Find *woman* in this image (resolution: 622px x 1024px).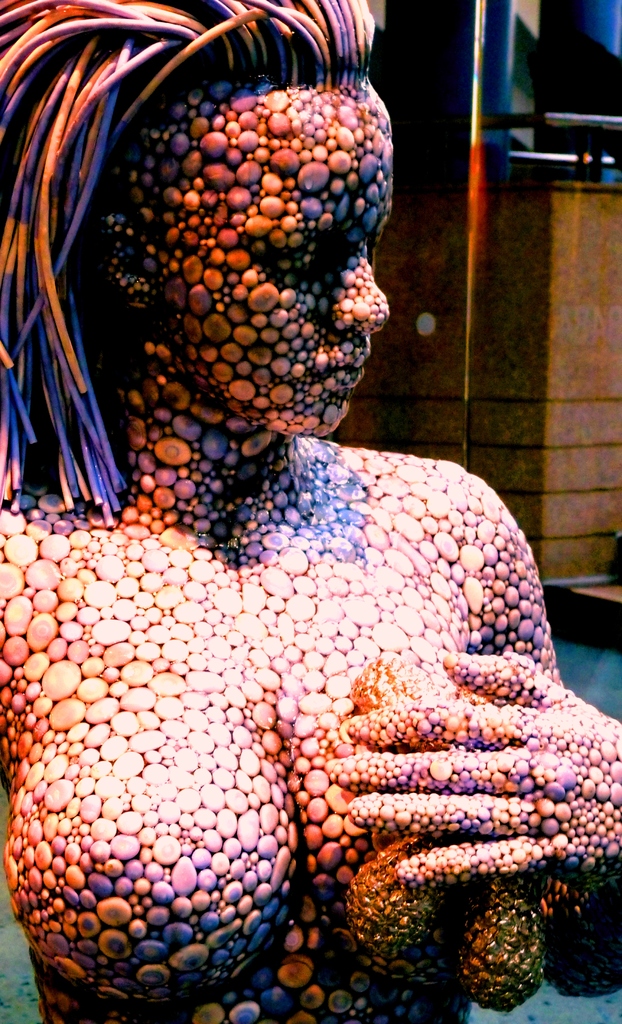
region(0, 0, 621, 1023).
